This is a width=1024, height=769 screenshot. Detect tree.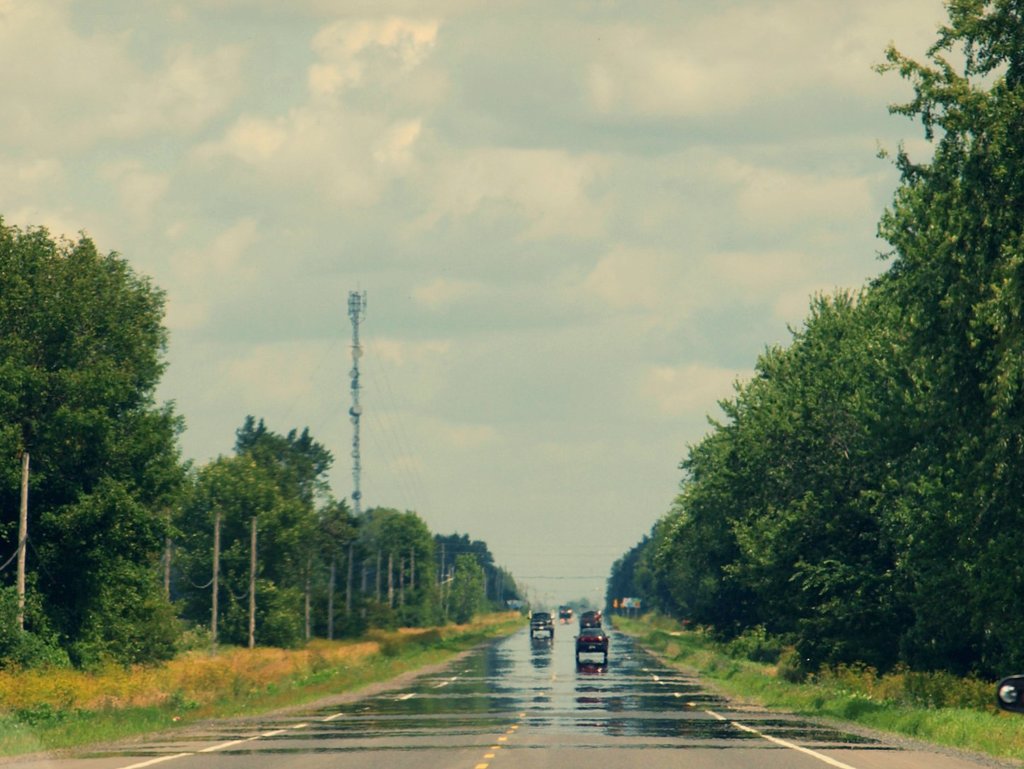
bbox=(429, 524, 483, 577).
